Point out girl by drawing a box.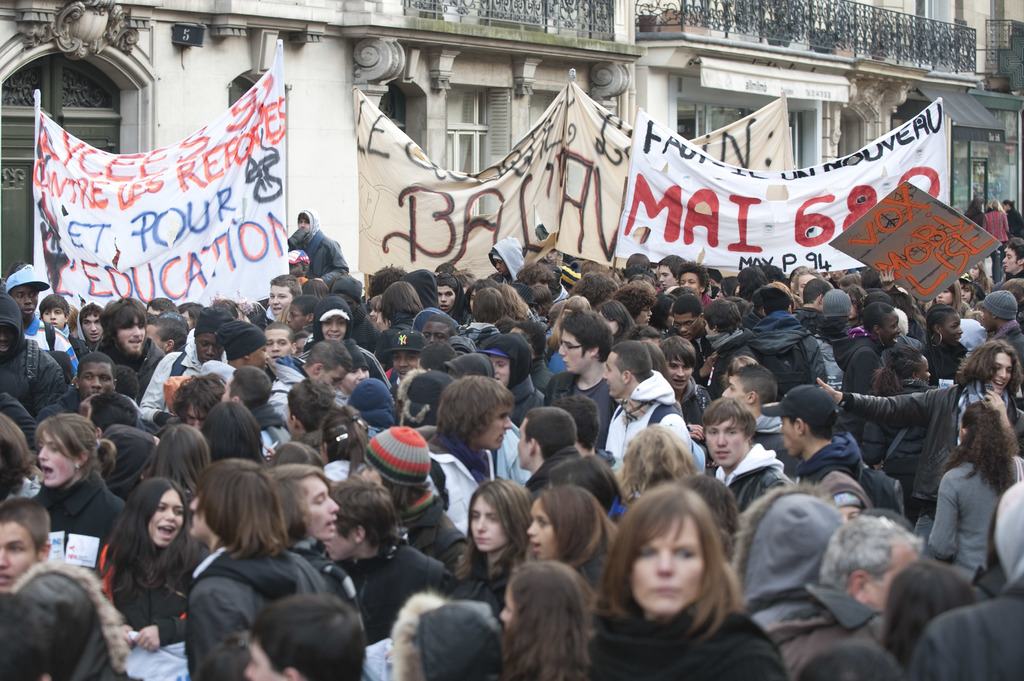
BBox(819, 340, 1018, 522).
